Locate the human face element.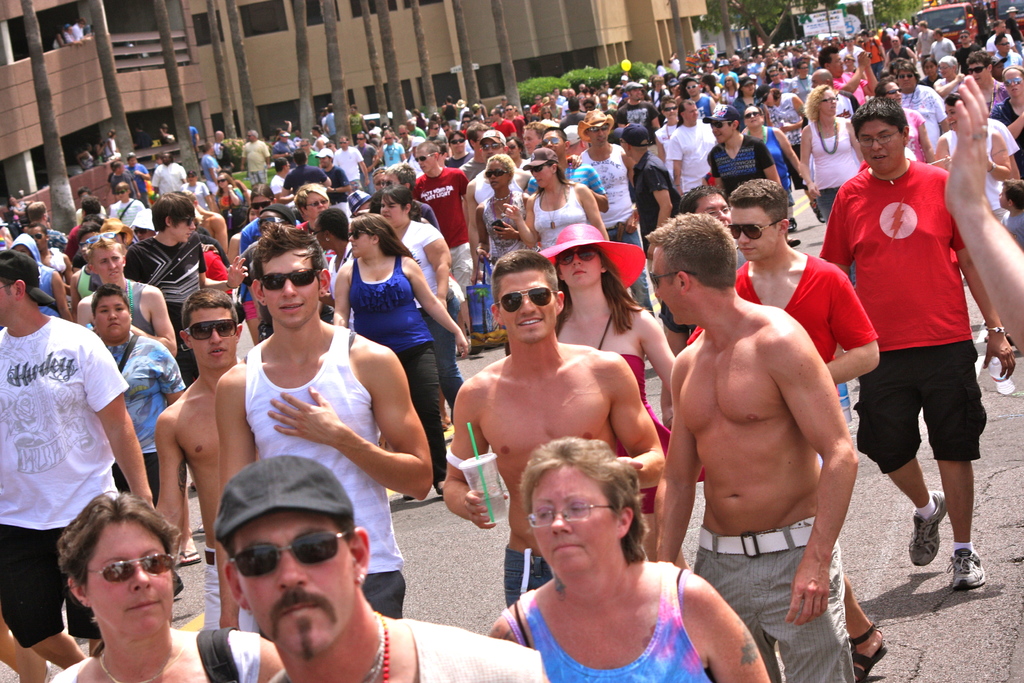
Element bbox: 231:504:361:662.
